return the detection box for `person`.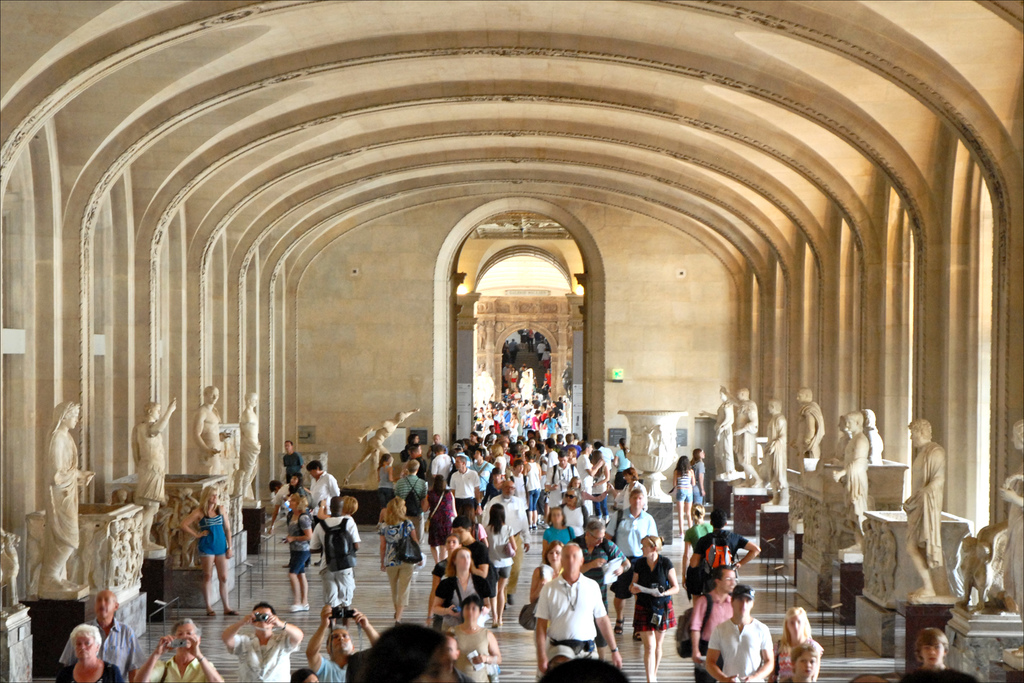
<region>554, 488, 590, 543</region>.
